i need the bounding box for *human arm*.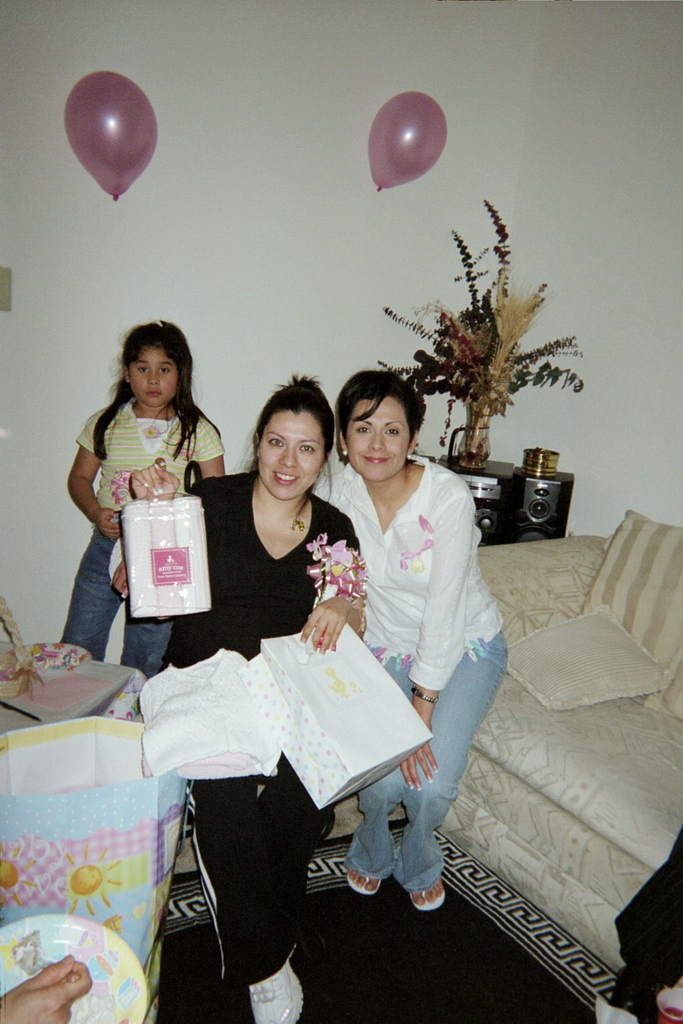
Here it is: bbox=(0, 943, 100, 1023).
